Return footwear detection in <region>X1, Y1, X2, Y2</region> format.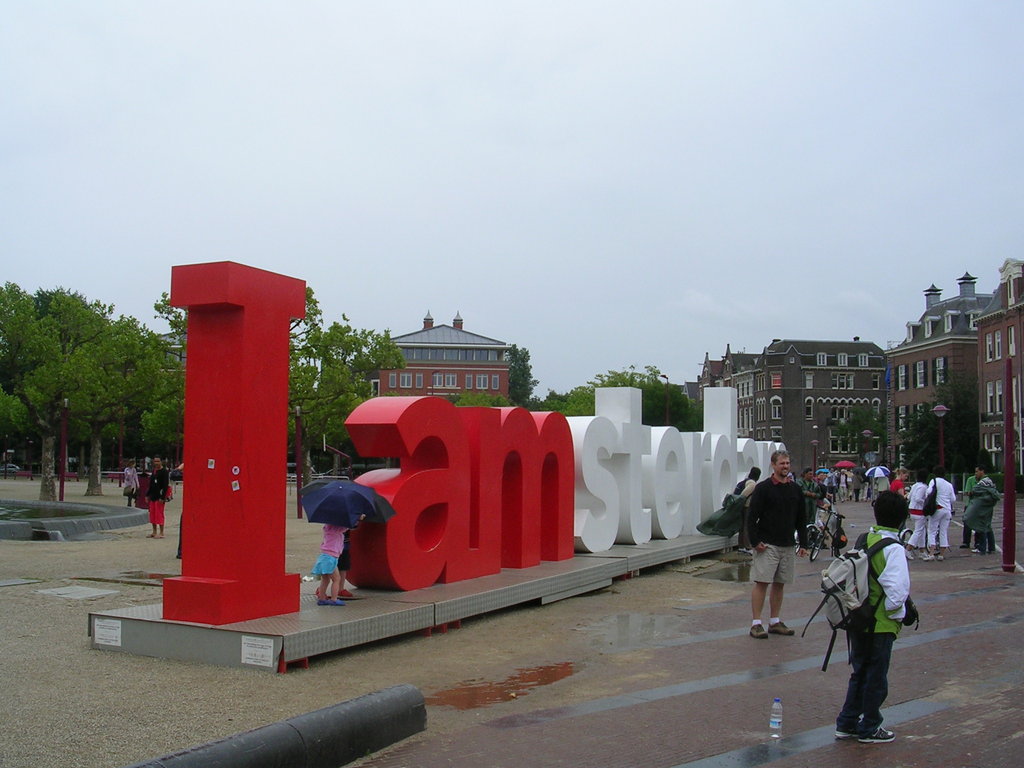
<region>968, 547, 979, 556</region>.
